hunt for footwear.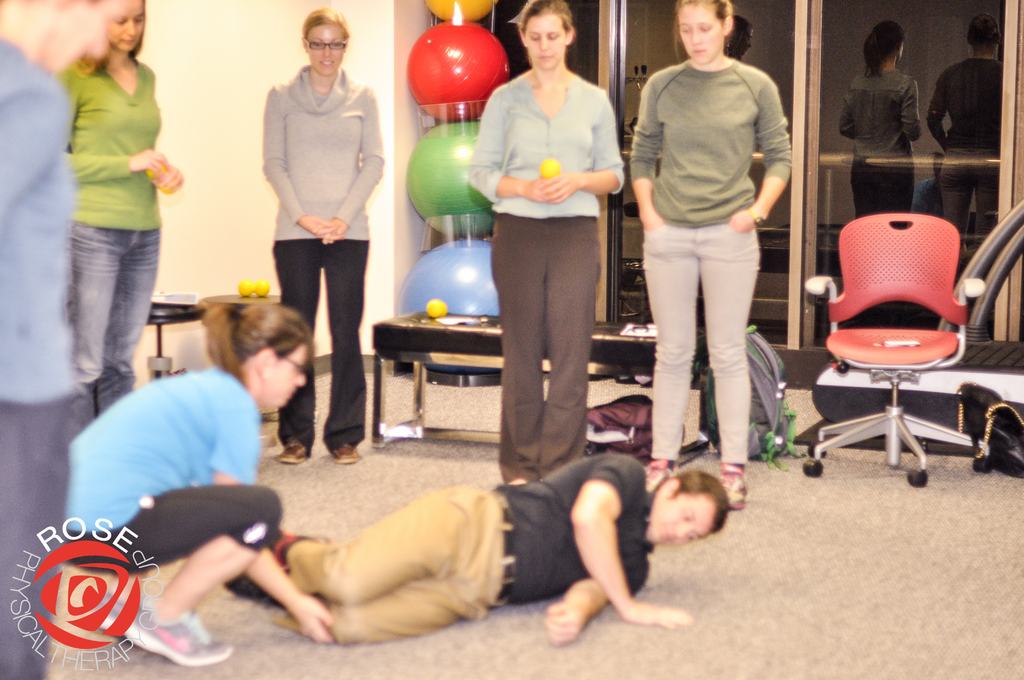
Hunted down at box(716, 462, 747, 513).
